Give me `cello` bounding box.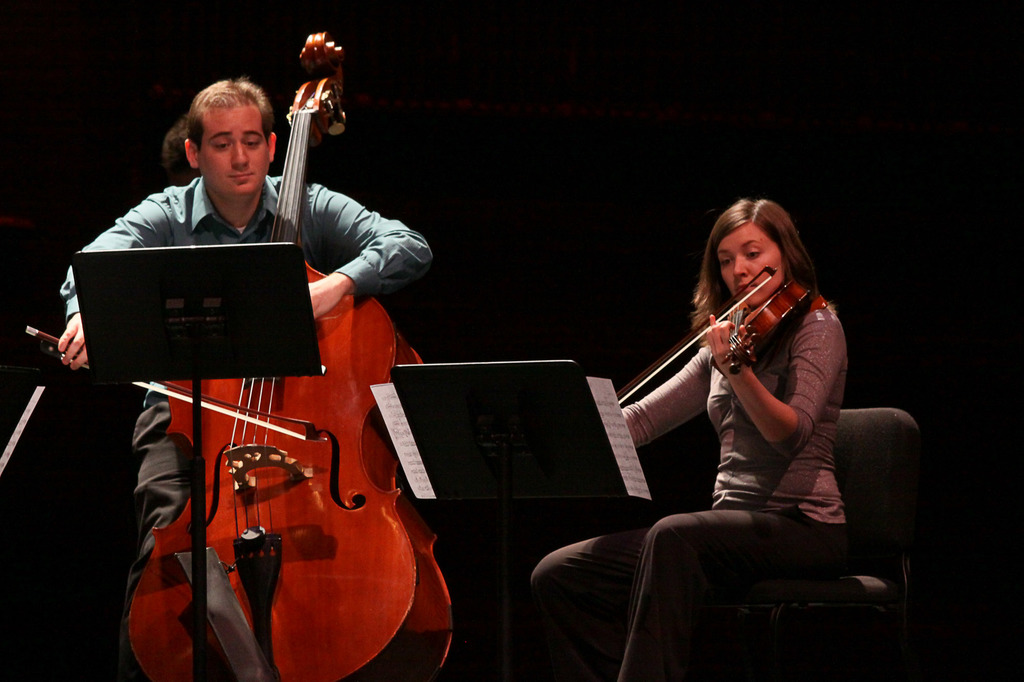
(22, 29, 455, 681).
